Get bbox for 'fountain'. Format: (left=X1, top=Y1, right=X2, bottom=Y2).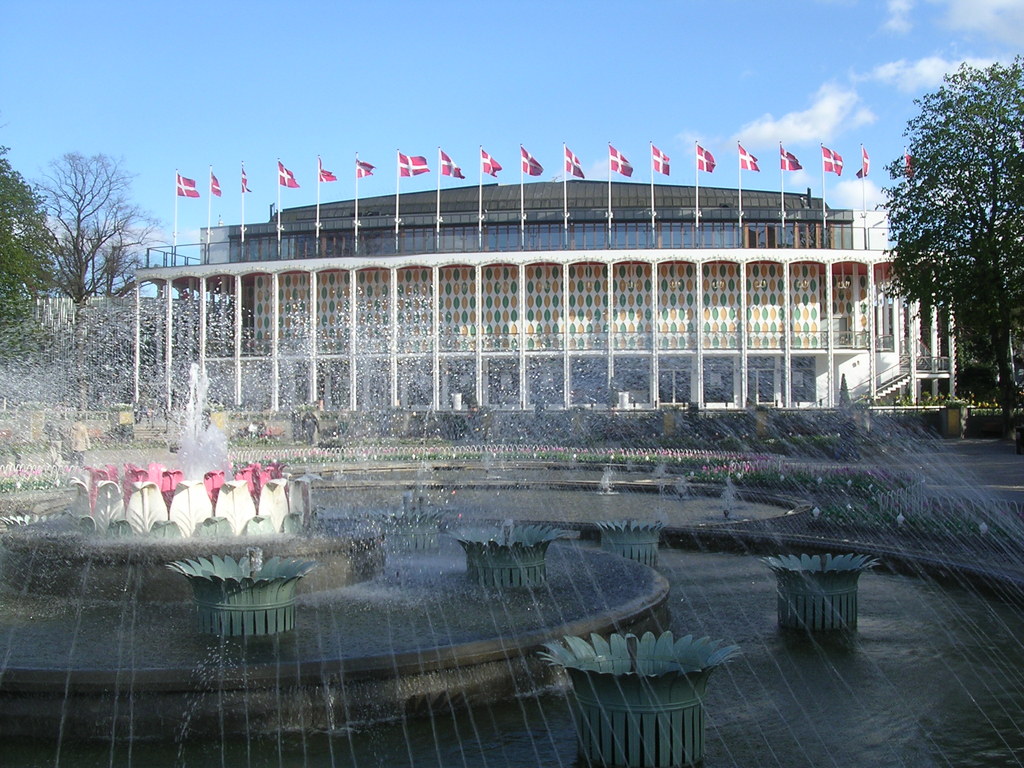
(left=0, top=268, right=1023, bottom=765).
